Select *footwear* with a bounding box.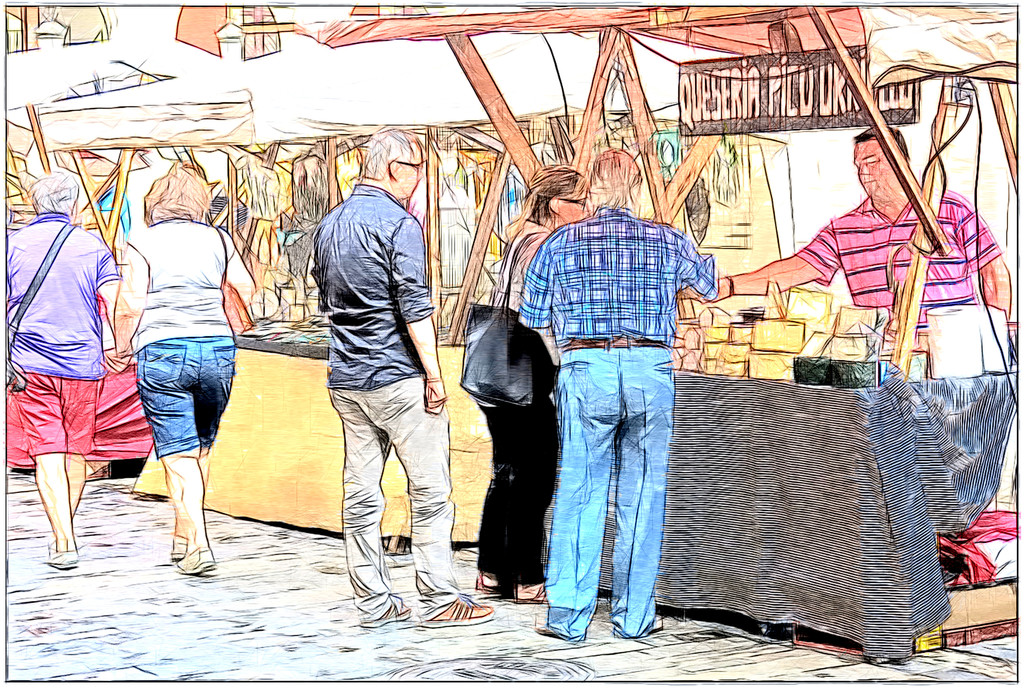
x1=46 y1=537 x2=83 y2=568.
